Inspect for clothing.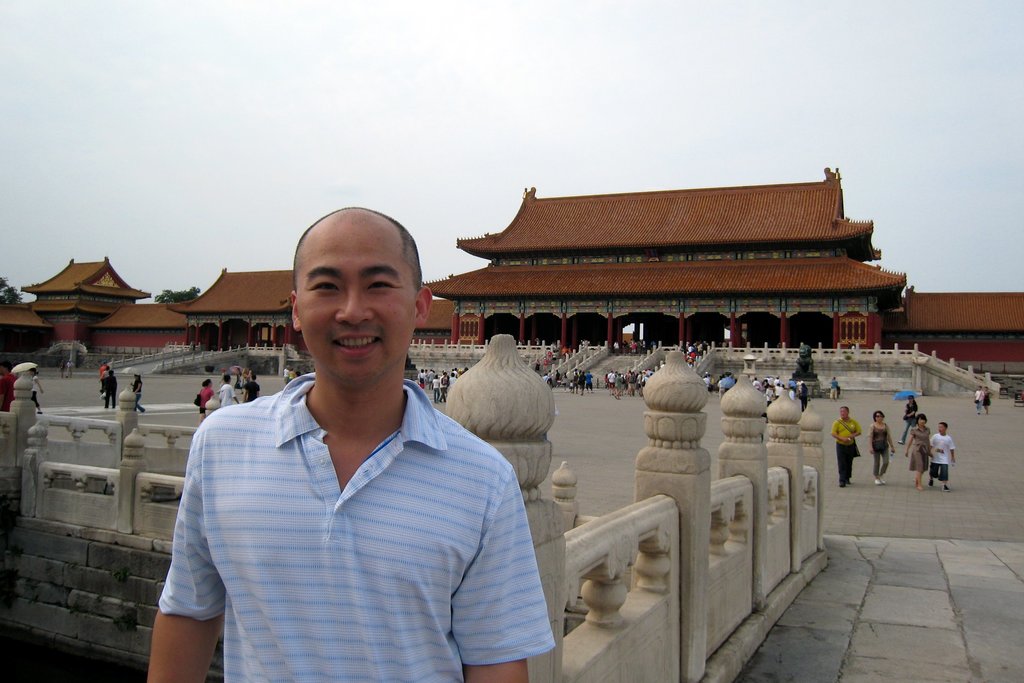
Inspection: [832, 414, 865, 491].
